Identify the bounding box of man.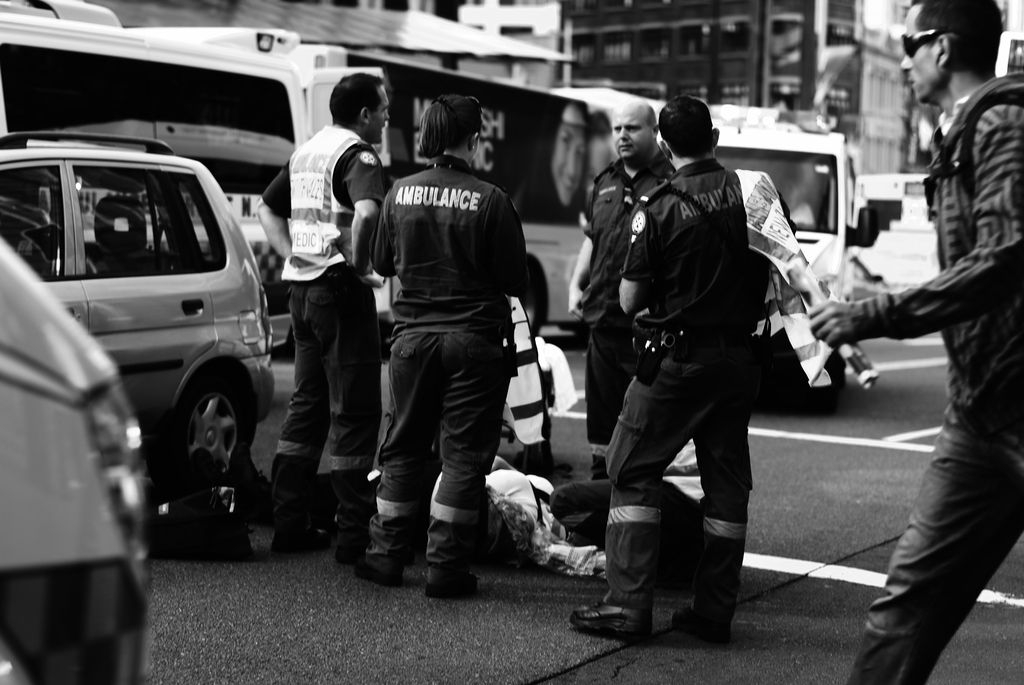
box=[566, 95, 682, 503].
